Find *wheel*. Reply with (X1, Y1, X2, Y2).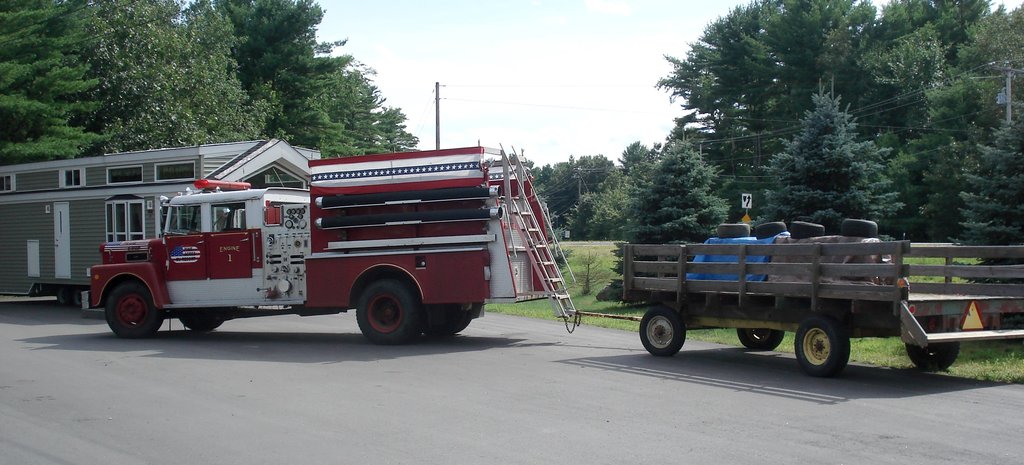
(638, 309, 685, 357).
